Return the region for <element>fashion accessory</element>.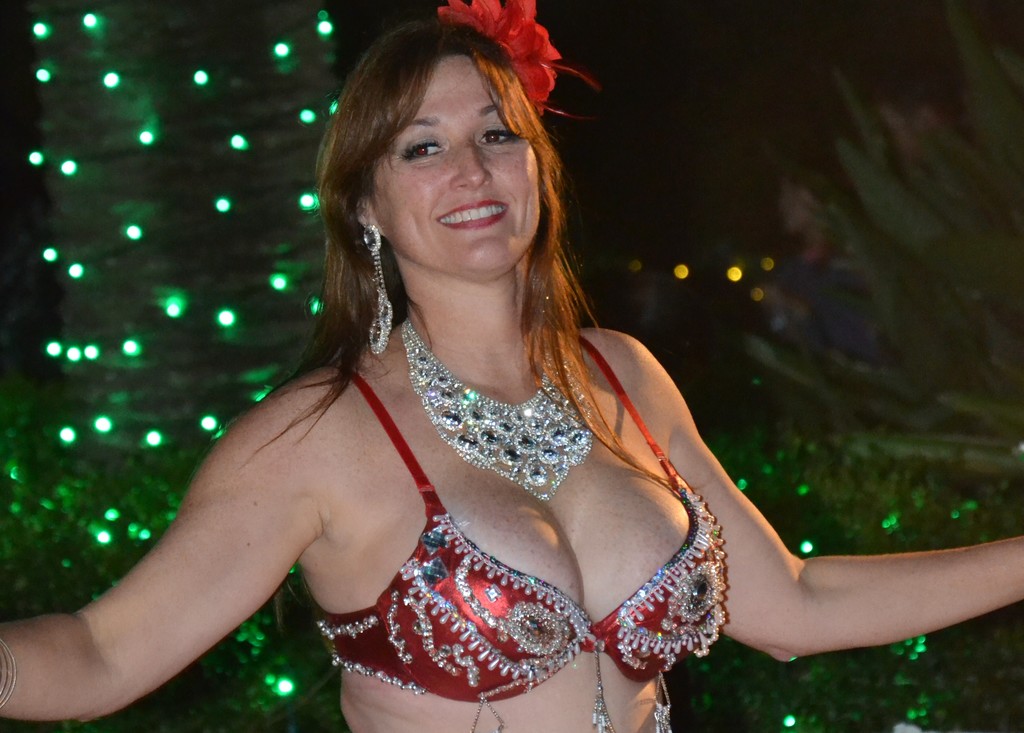
l=403, t=319, r=589, b=506.
